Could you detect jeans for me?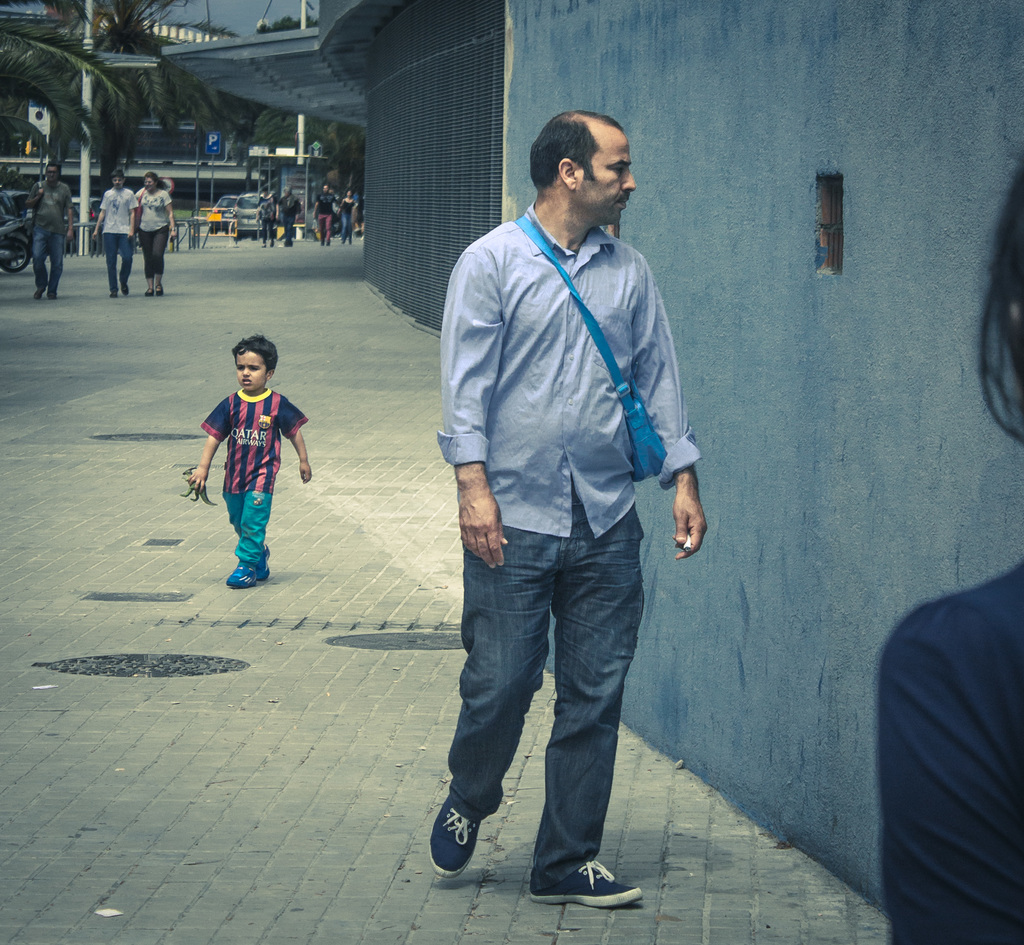
Detection result: detection(438, 504, 675, 907).
